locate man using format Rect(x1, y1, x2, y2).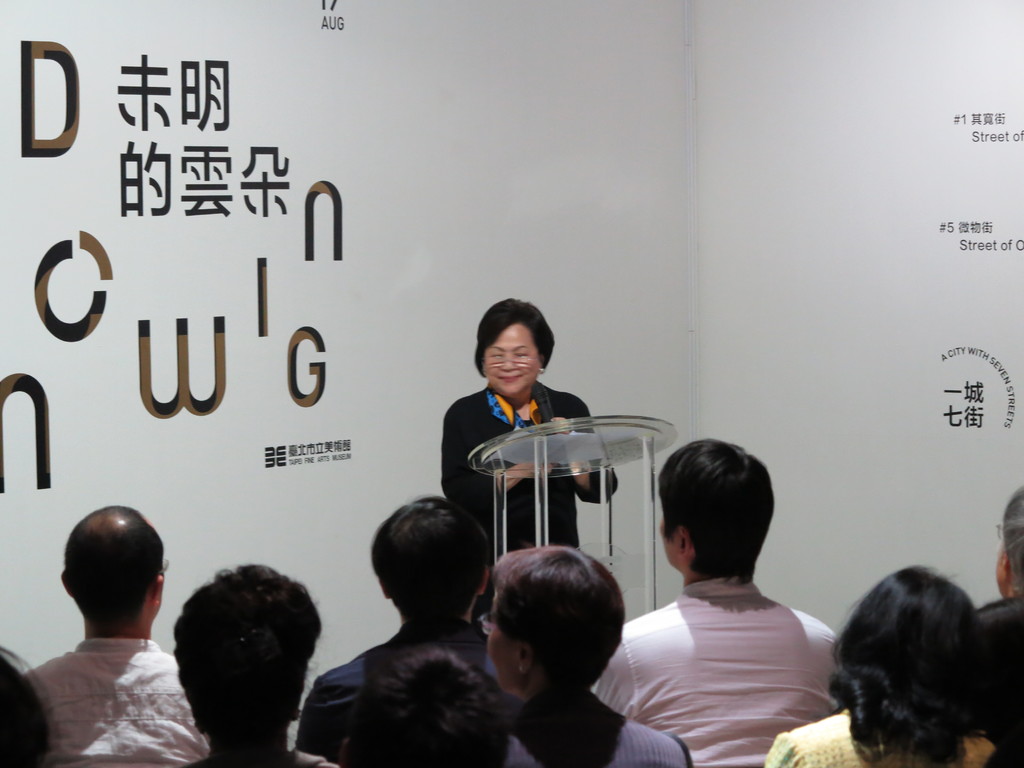
Rect(481, 547, 690, 767).
